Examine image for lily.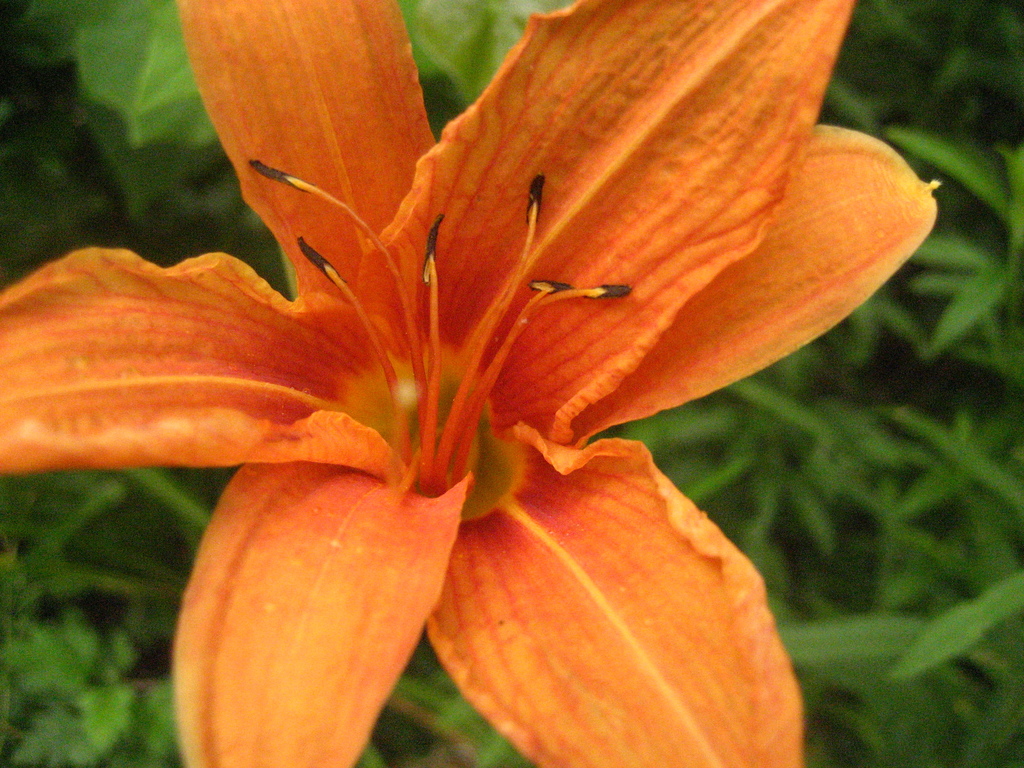
Examination result: [0, 0, 935, 767].
